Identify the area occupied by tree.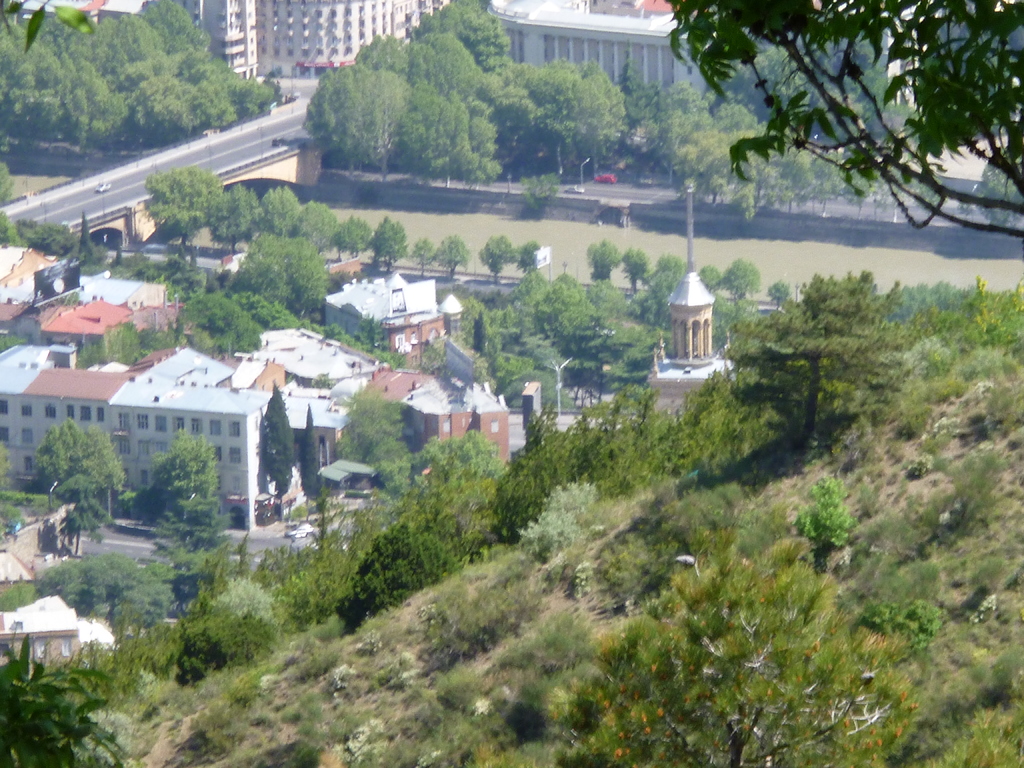
Area: region(410, 236, 432, 276).
